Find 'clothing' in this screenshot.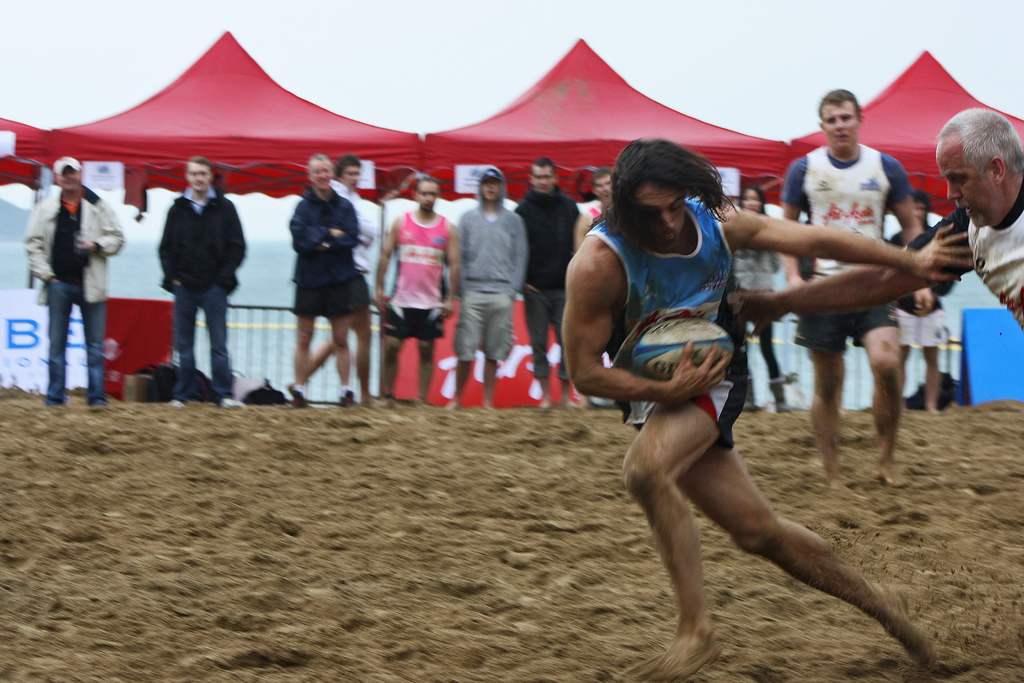
The bounding box for 'clothing' is bbox=[780, 142, 910, 346].
